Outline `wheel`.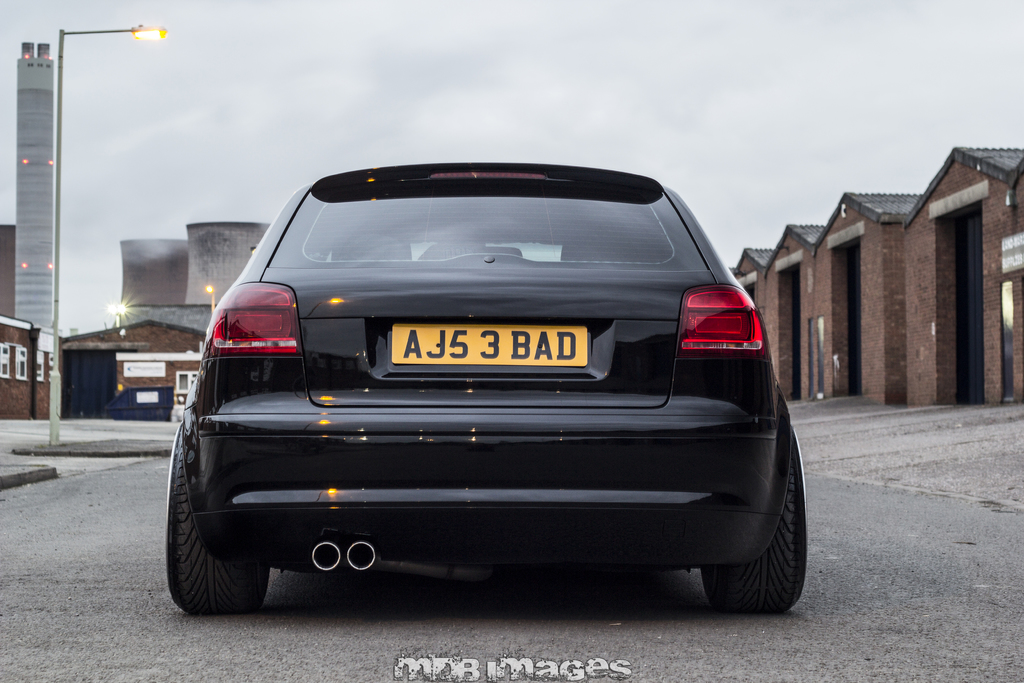
Outline: (x1=159, y1=425, x2=271, y2=607).
